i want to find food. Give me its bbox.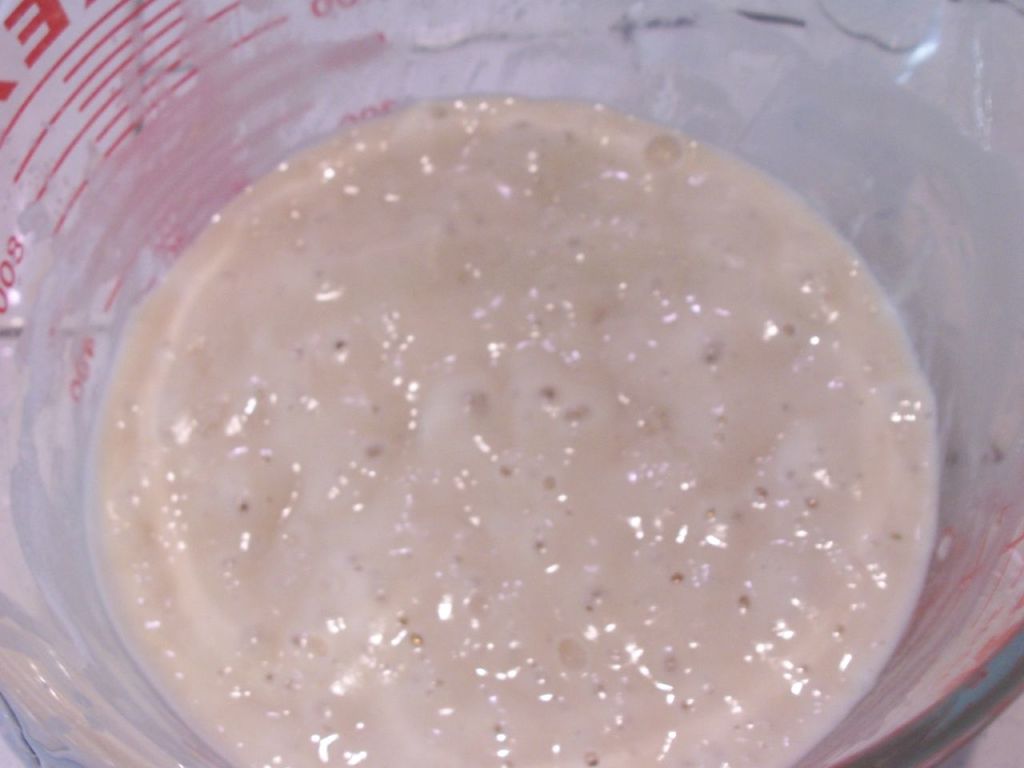
(left=97, top=99, right=1010, bottom=740).
